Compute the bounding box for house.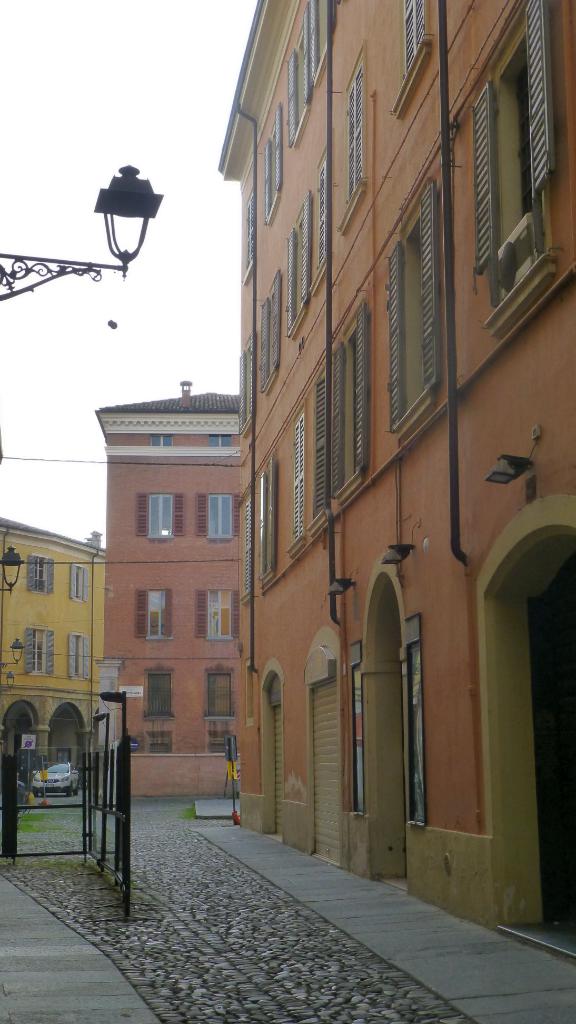
crop(216, 0, 575, 981).
